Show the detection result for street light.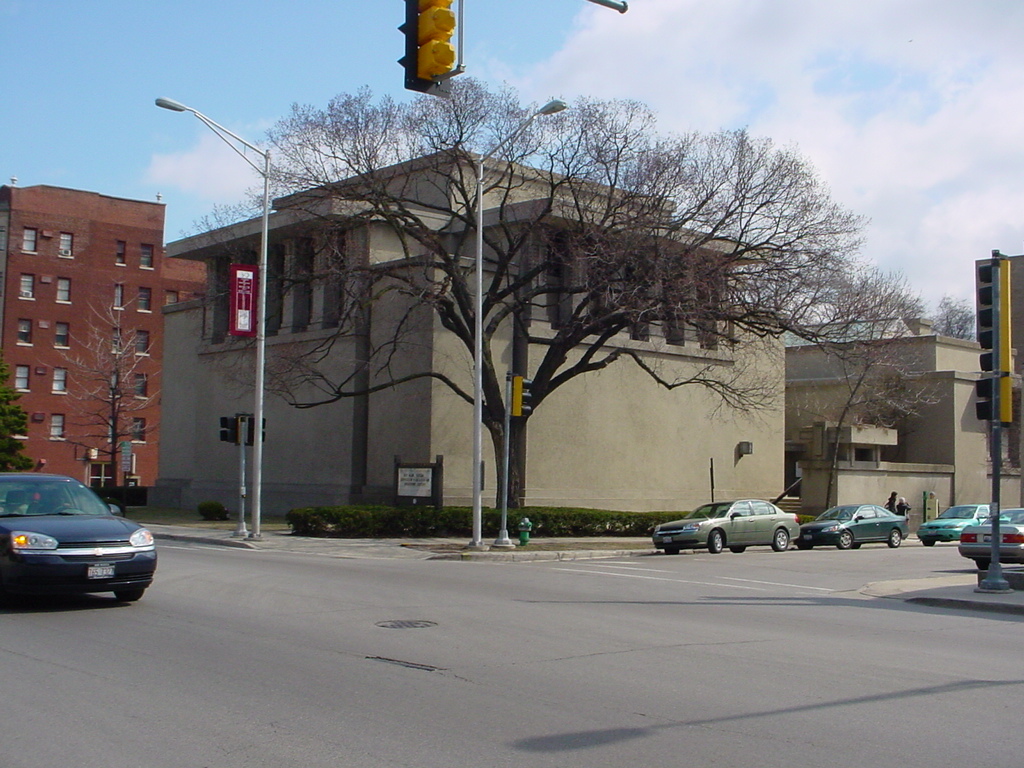
<region>146, 94, 275, 538</region>.
